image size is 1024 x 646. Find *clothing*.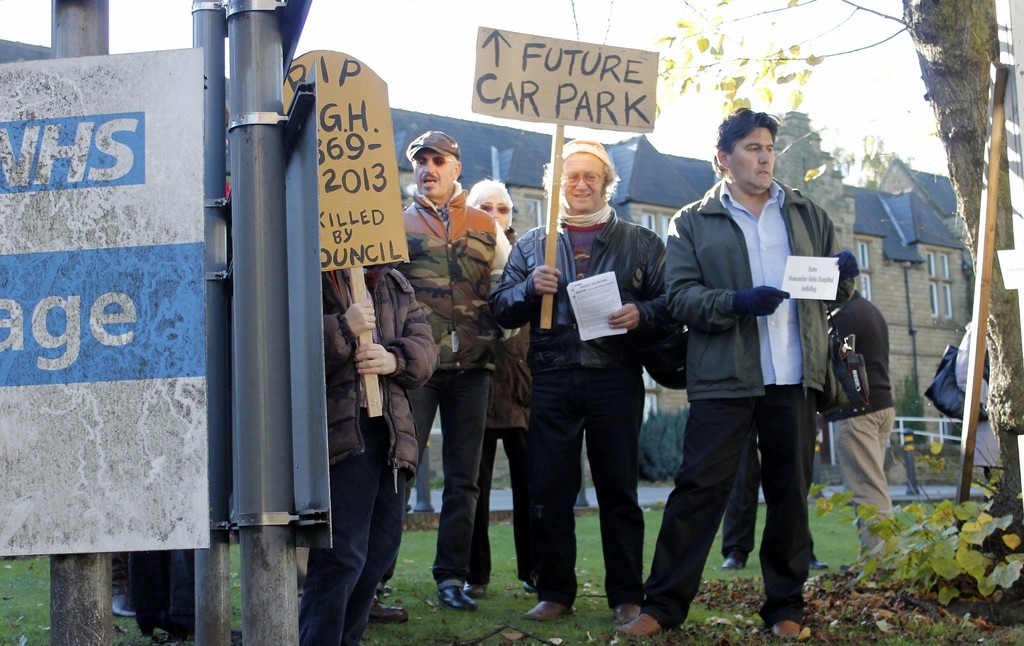
select_region(938, 318, 1009, 470).
